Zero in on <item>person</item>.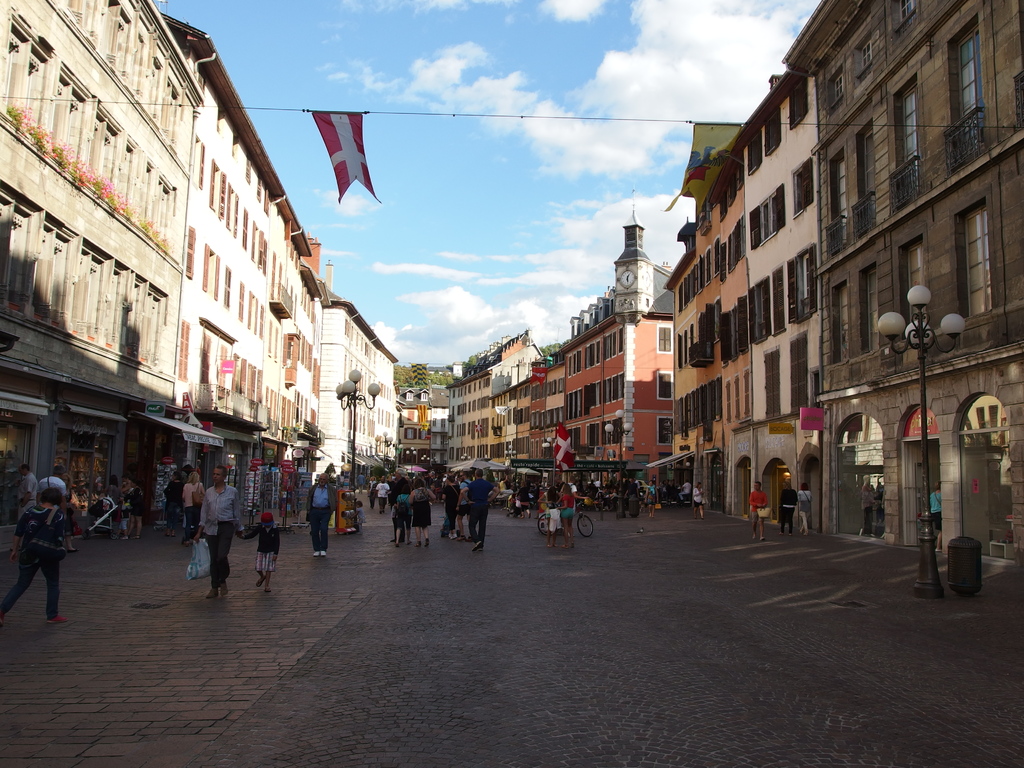
Zeroed in: bbox=[12, 471, 63, 621].
